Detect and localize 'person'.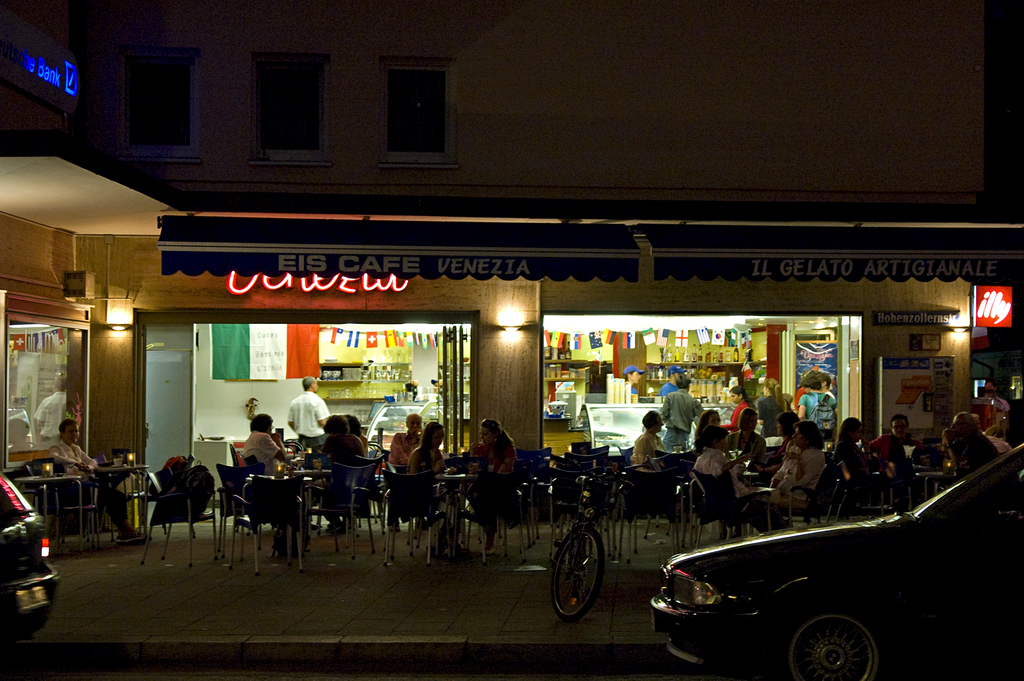
Localized at BBox(720, 406, 769, 458).
